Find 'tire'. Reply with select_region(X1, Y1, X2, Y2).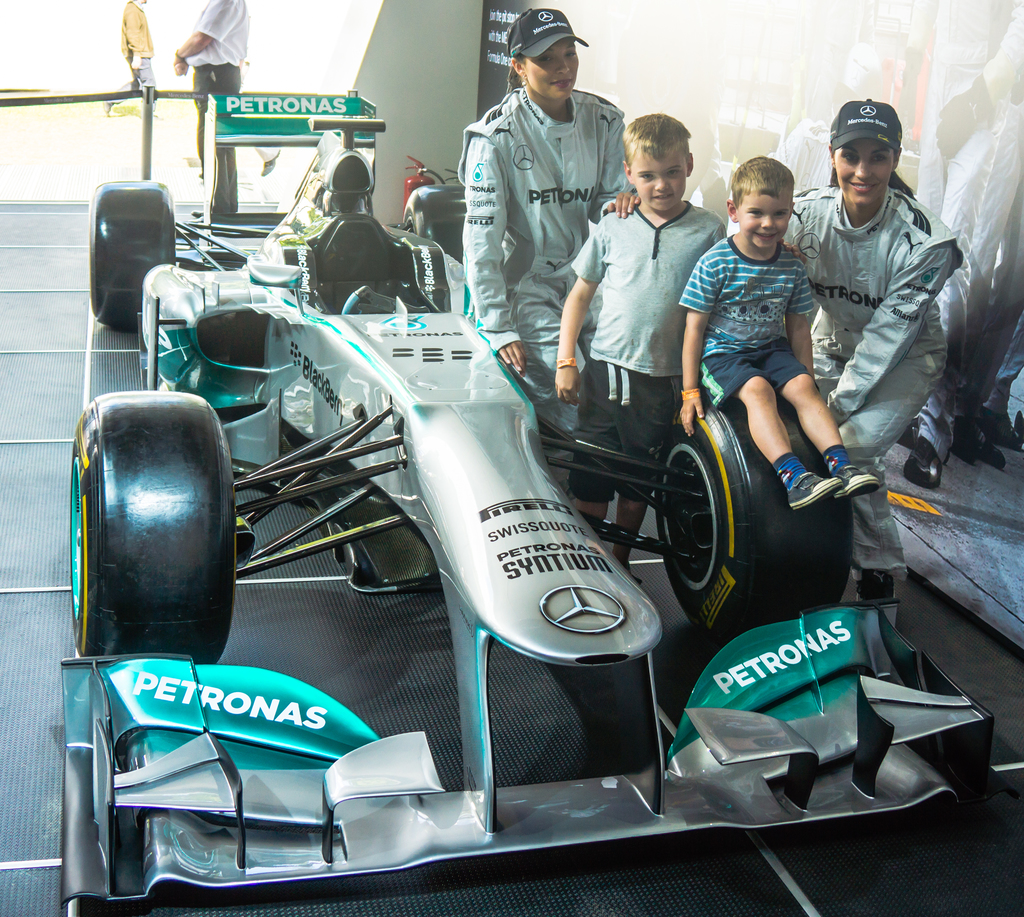
select_region(70, 384, 241, 670).
